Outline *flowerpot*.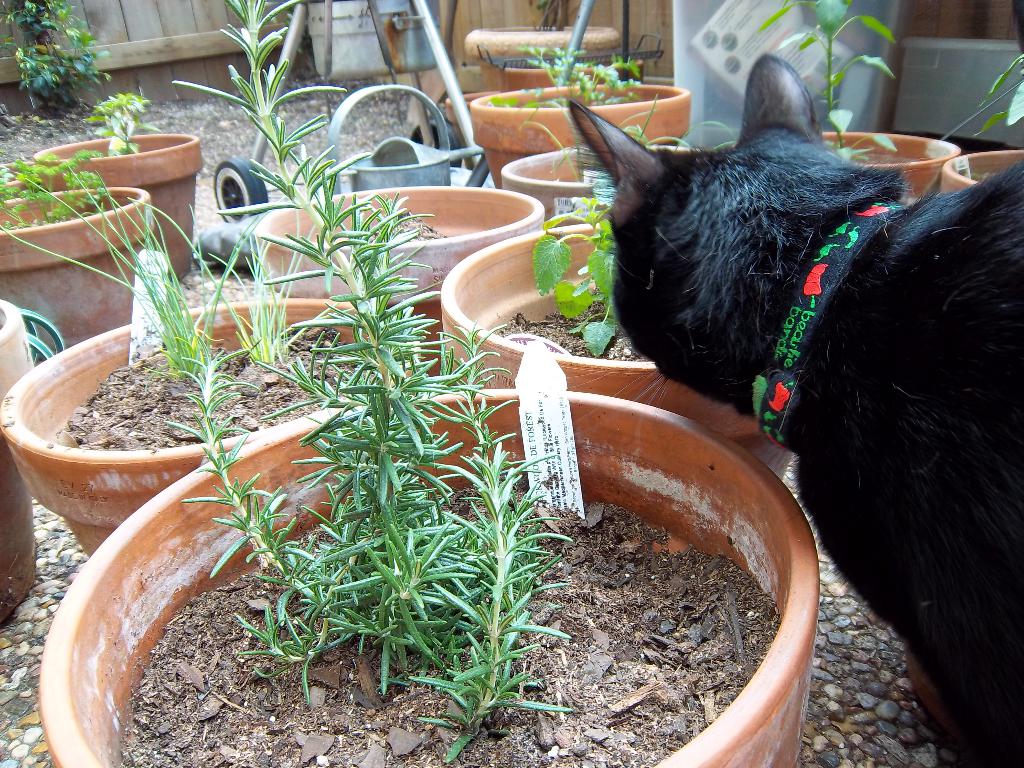
Outline: x1=35 y1=132 x2=204 y2=282.
